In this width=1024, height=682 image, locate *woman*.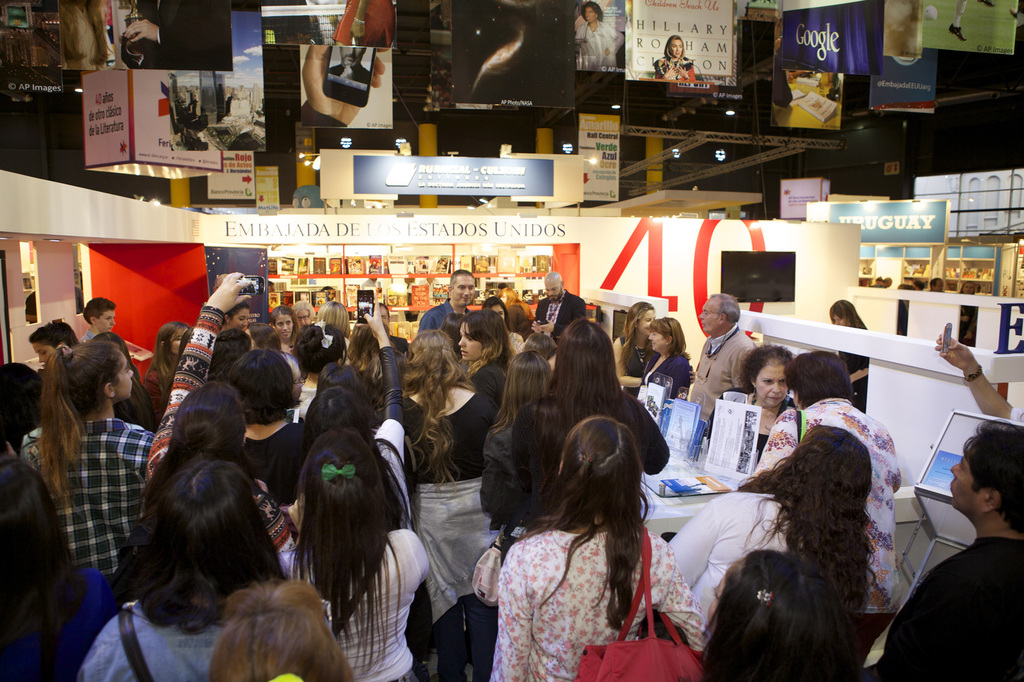
Bounding box: pyautogui.locateOnScreen(644, 315, 698, 395).
